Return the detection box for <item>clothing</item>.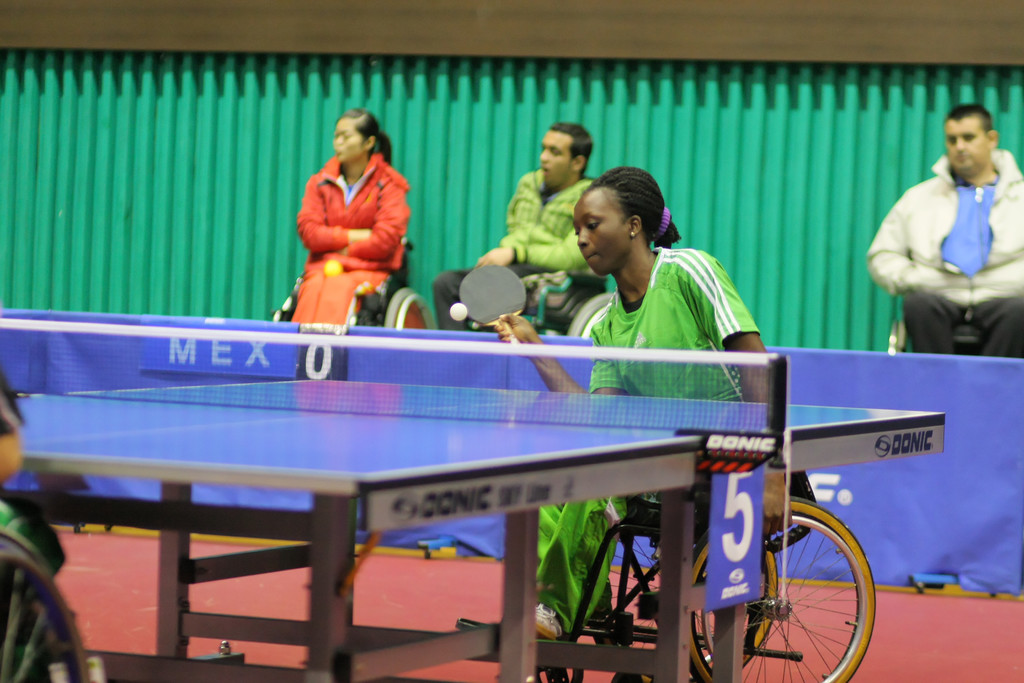
locate(295, 154, 410, 324).
